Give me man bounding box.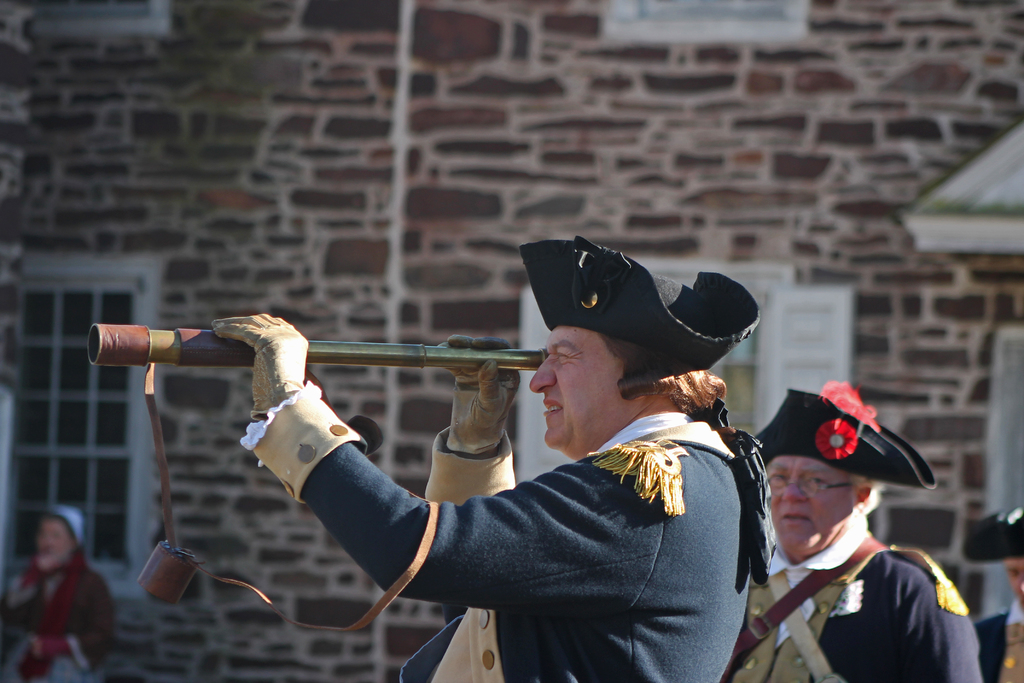
detection(0, 506, 114, 681).
